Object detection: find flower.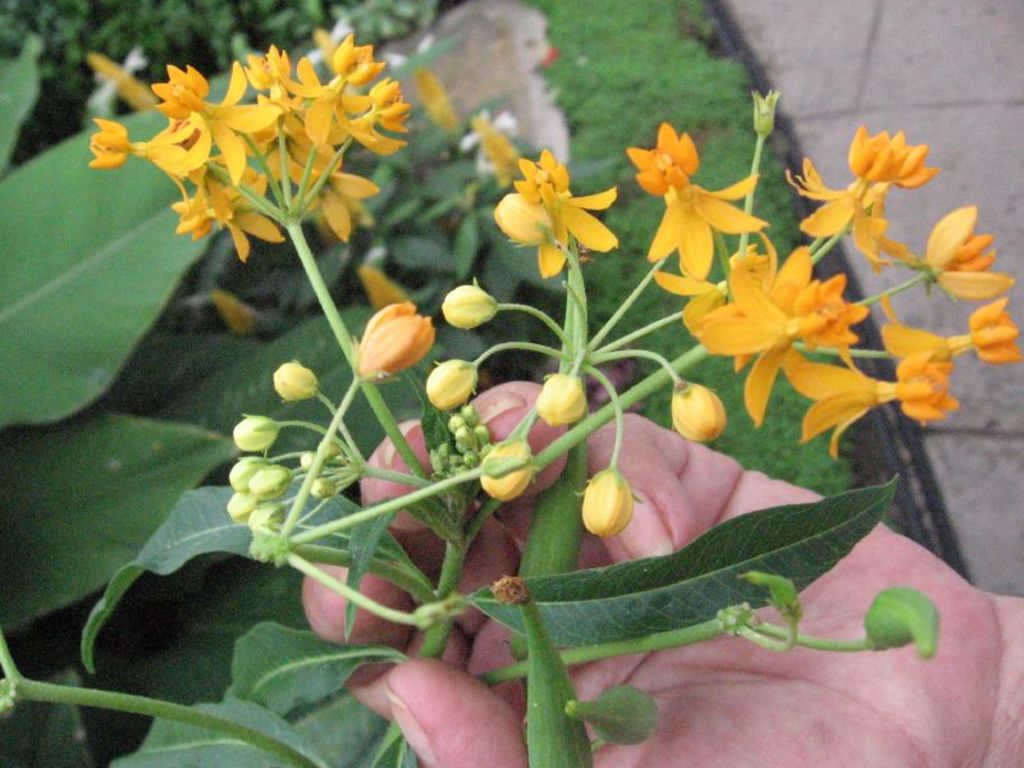
[384,36,458,127].
